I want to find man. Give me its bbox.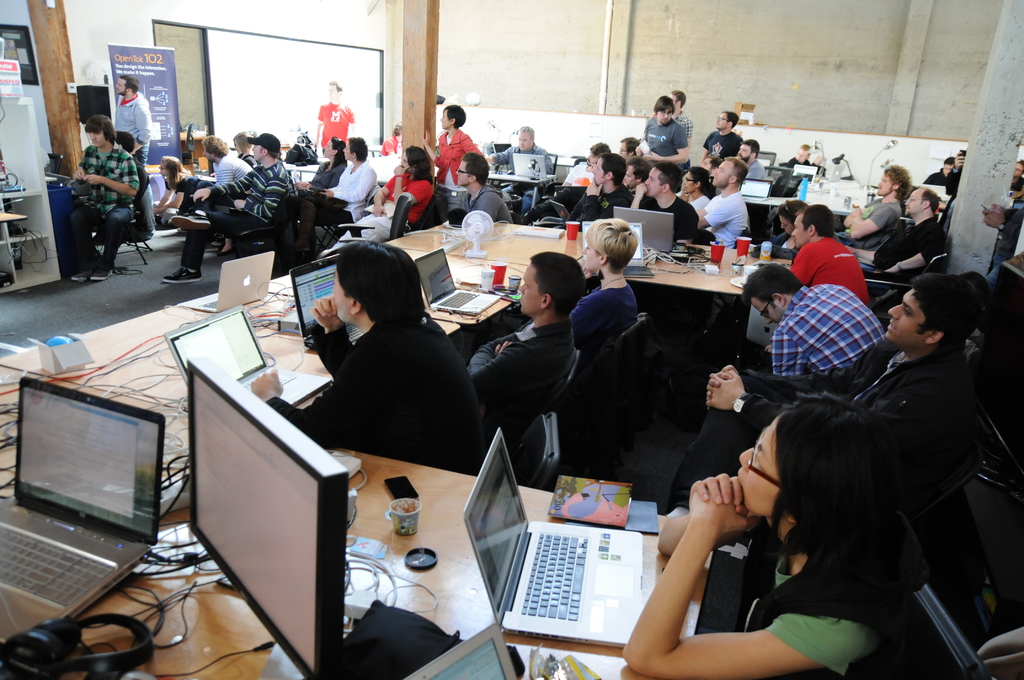
(x1=739, y1=261, x2=882, y2=375).
